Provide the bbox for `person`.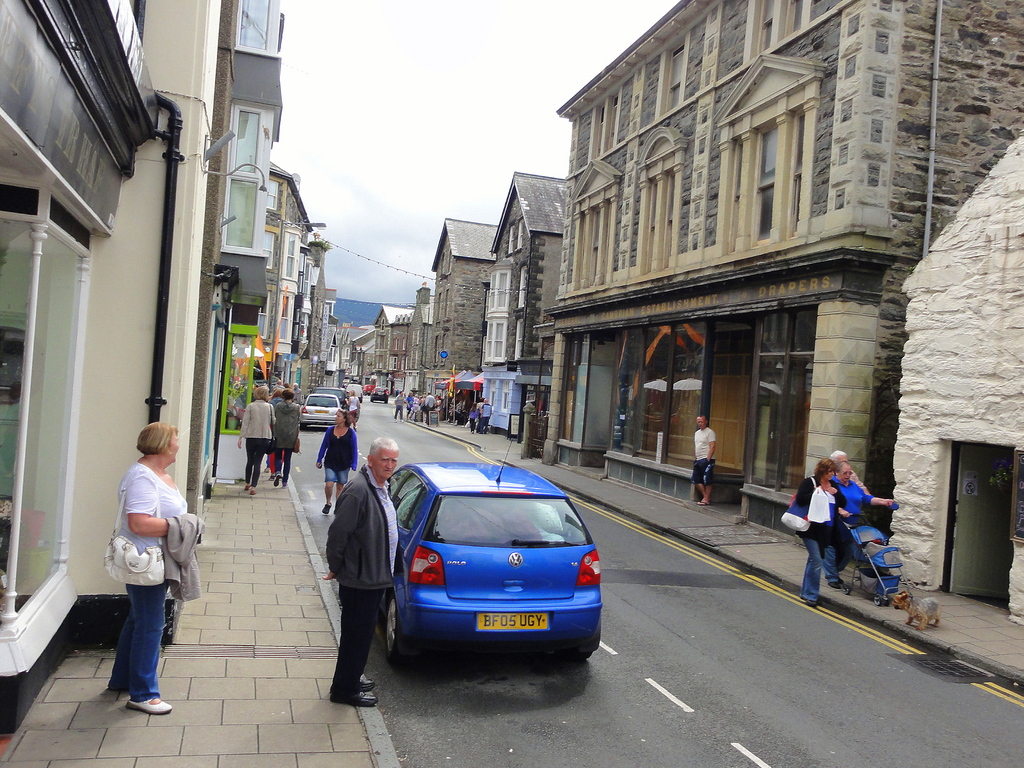
[left=391, top=390, right=404, bottom=422].
